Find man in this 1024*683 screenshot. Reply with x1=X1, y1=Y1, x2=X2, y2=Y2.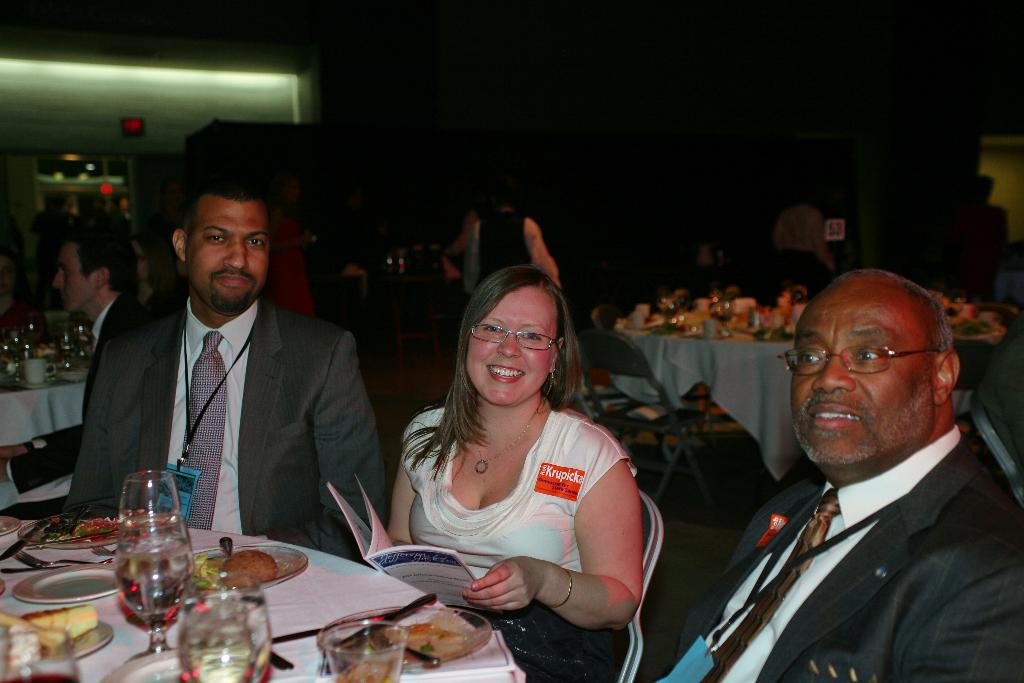
x1=677, y1=261, x2=1023, y2=680.
